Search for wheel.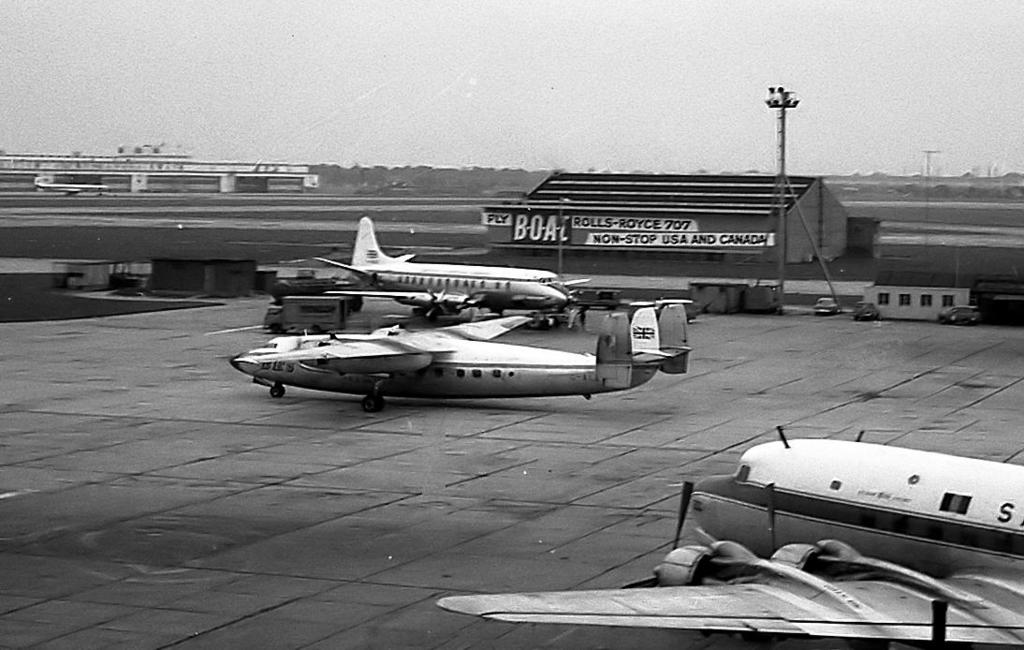
Found at bbox=[526, 314, 541, 326].
